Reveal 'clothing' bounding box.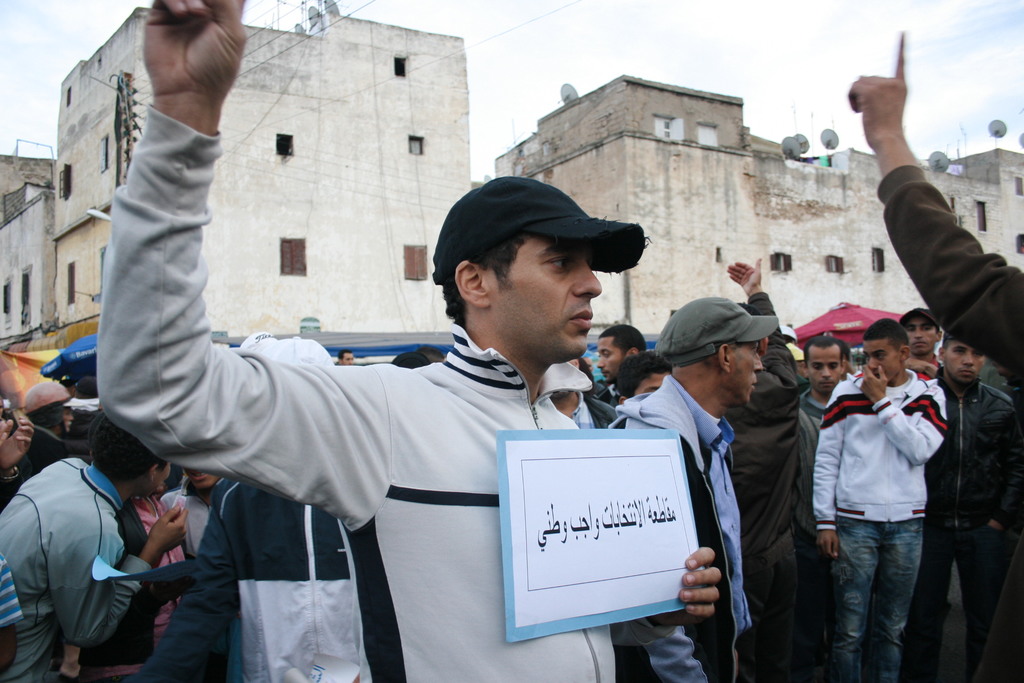
Revealed: locate(0, 455, 138, 682).
